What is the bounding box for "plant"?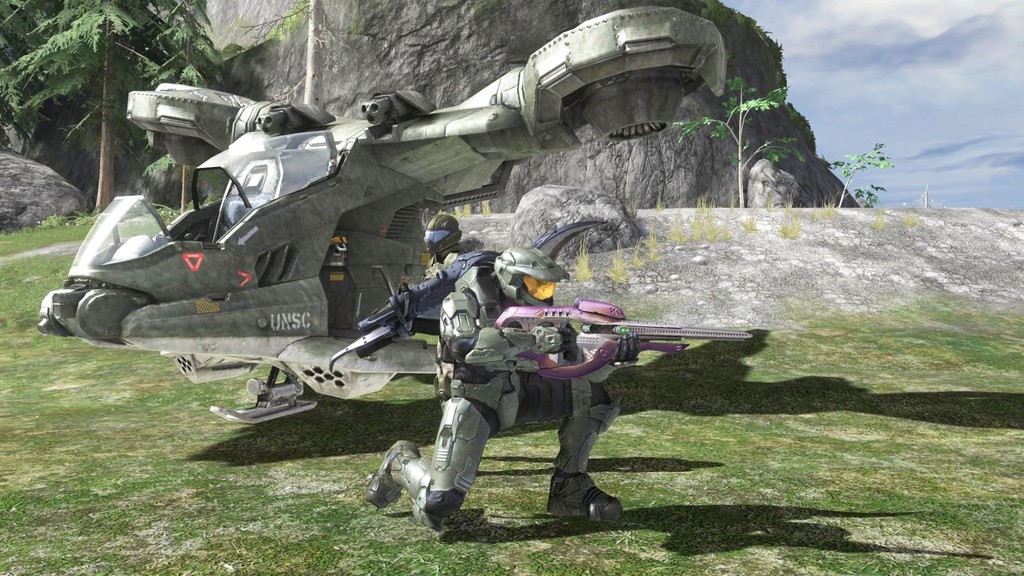
[771,209,803,243].
